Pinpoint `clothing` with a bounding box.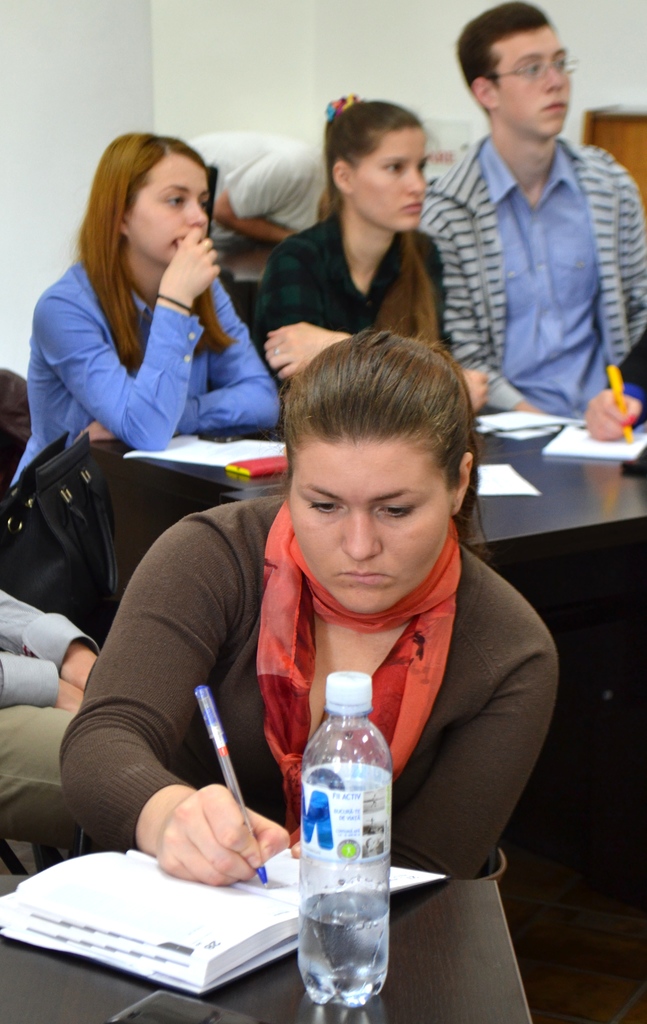
l=29, t=233, r=277, b=463.
